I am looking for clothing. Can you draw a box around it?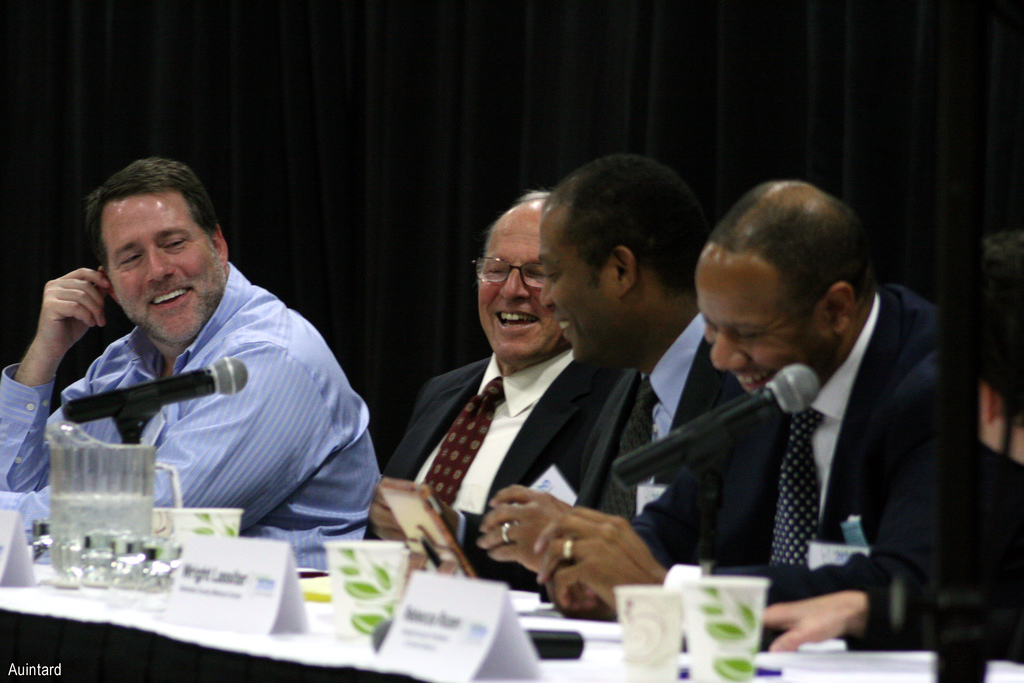
Sure, the bounding box is rect(561, 310, 758, 524).
